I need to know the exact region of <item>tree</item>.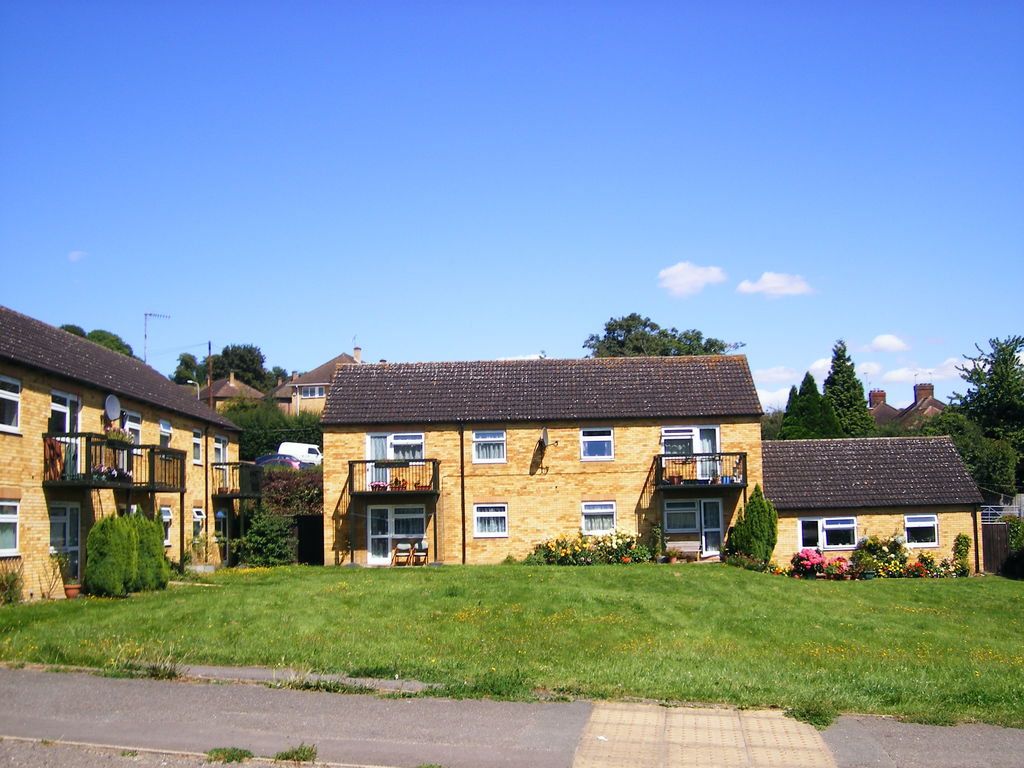
Region: 817 346 898 429.
